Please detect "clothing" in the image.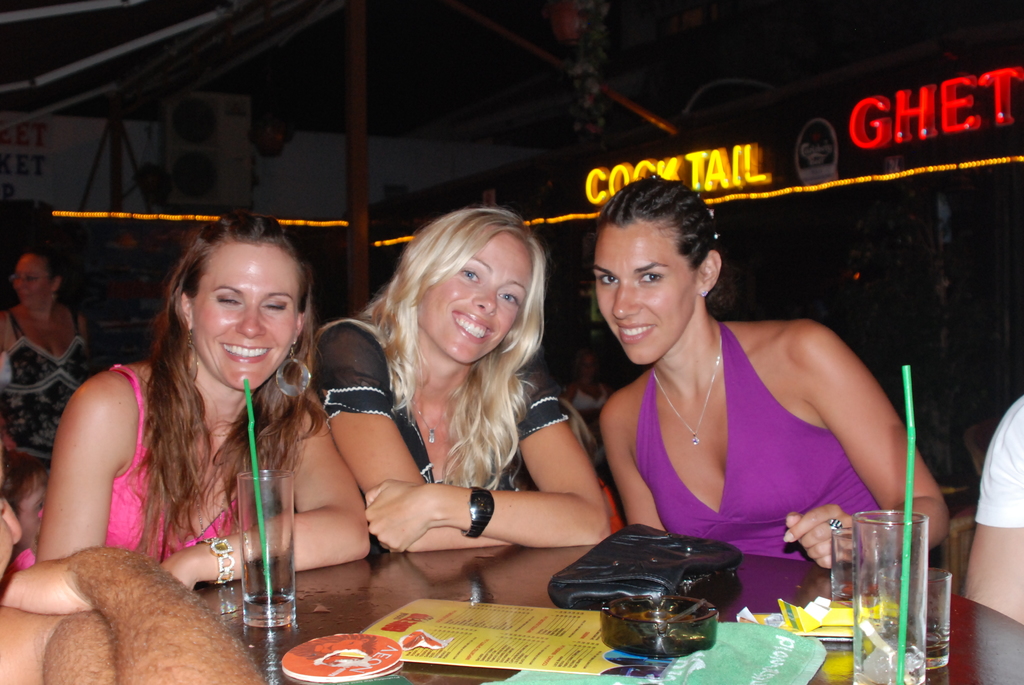
[left=634, top=323, right=883, bottom=562].
